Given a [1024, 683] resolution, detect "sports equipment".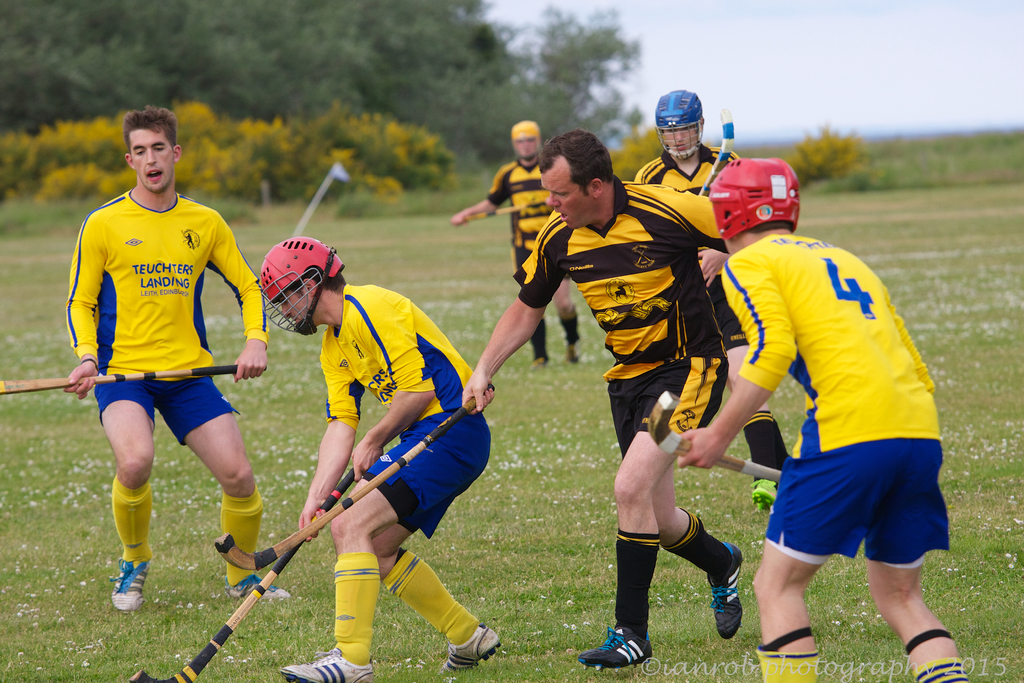
x1=0 y1=360 x2=238 y2=397.
